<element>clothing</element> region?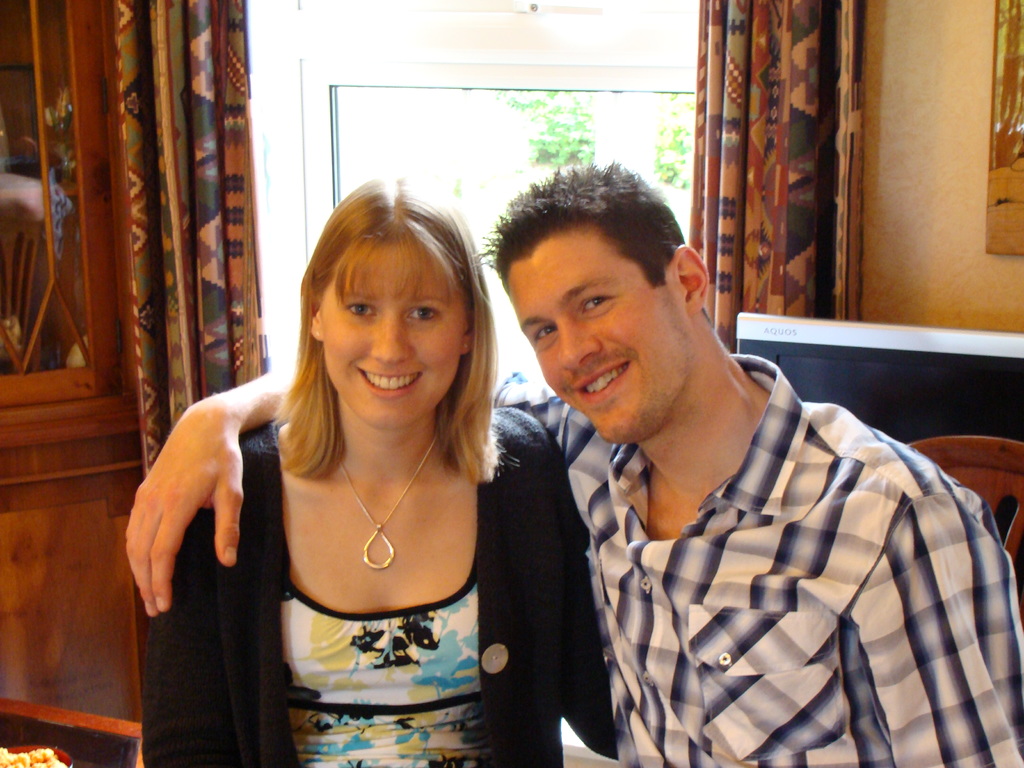
(138, 413, 623, 767)
